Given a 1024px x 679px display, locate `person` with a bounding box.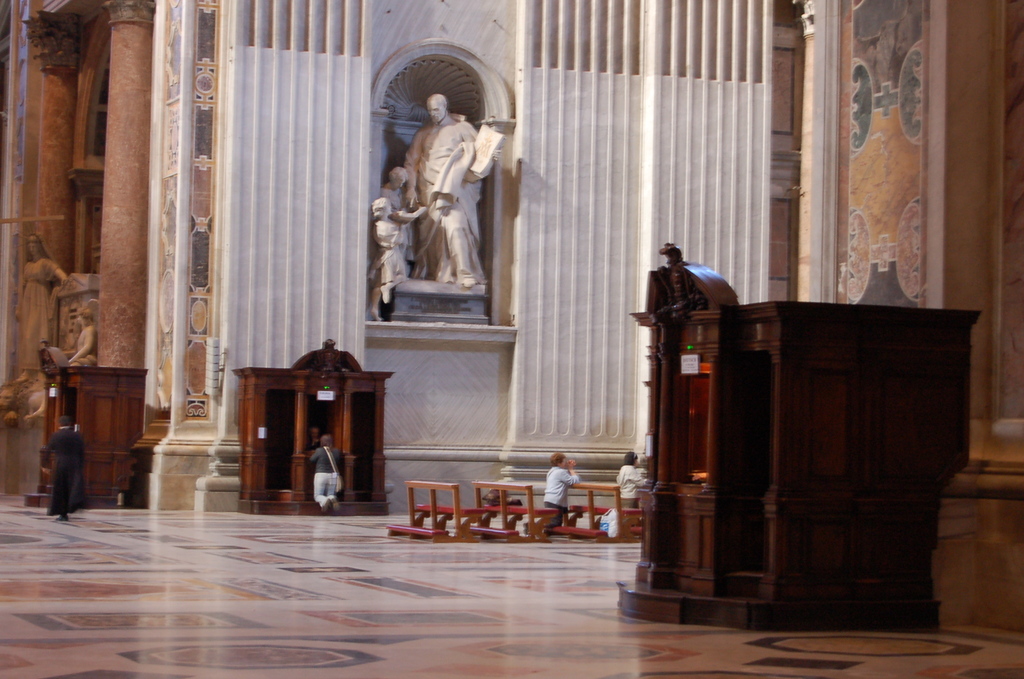
Located: <region>306, 434, 344, 518</region>.
